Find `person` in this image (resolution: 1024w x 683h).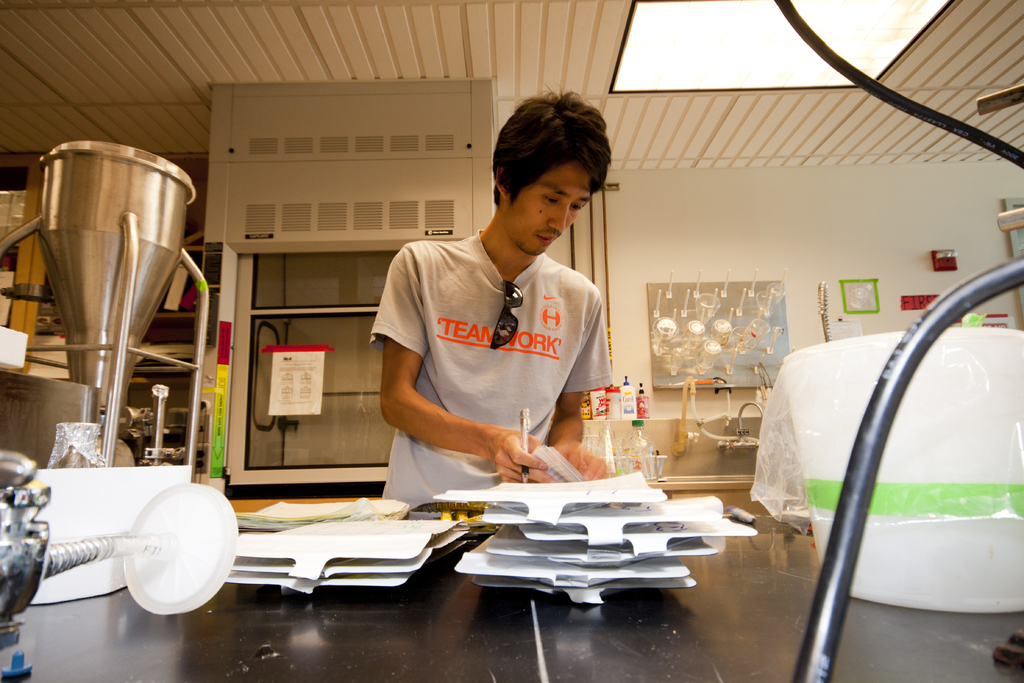
Rect(368, 95, 643, 508).
